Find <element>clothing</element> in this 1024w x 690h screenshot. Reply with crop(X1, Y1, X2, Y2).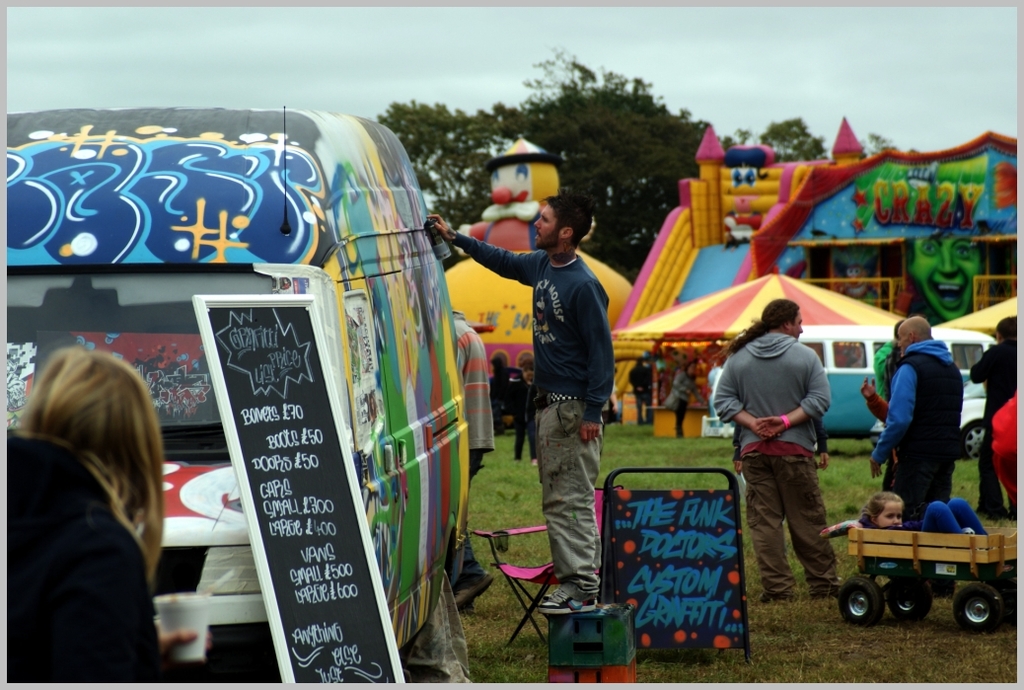
crop(966, 334, 1019, 512).
